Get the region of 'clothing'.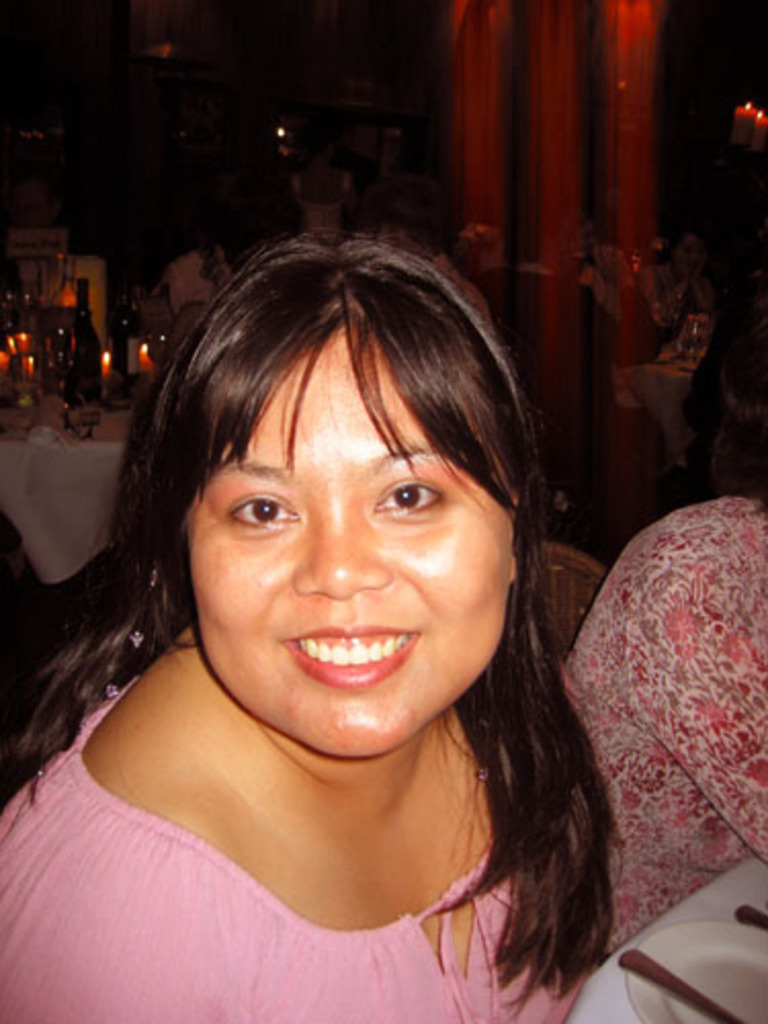
bbox(10, 664, 639, 999).
